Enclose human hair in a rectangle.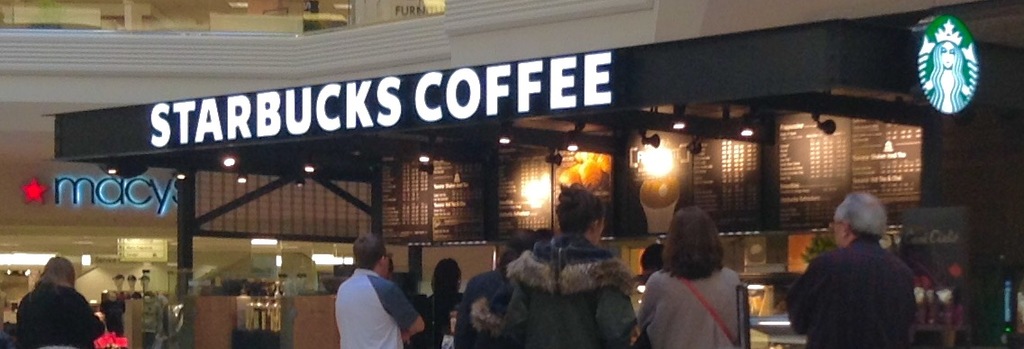
l=639, t=243, r=661, b=278.
